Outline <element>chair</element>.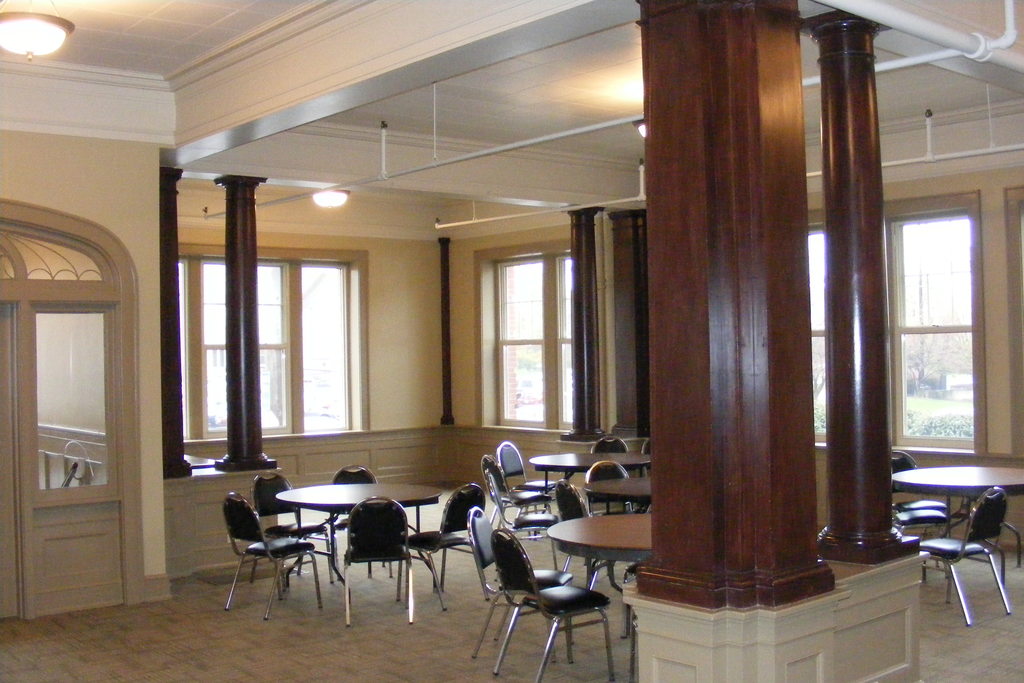
Outline: pyautogui.locateOnScreen(479, 454, 566, 564).
